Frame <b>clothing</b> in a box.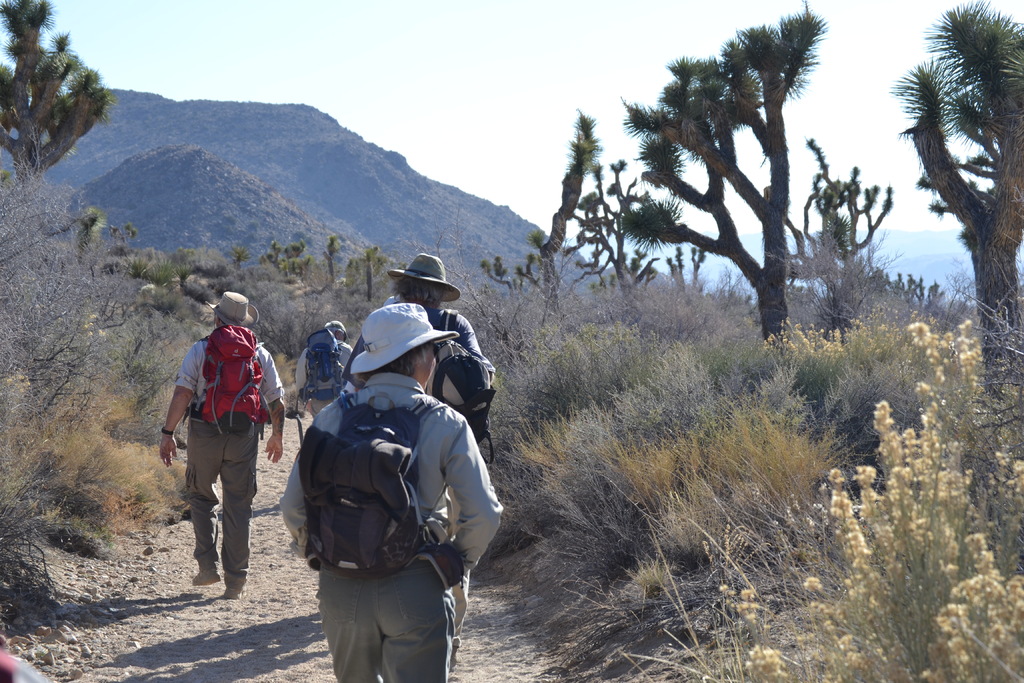
[left=170, top=295, right=273, bottom=564].
